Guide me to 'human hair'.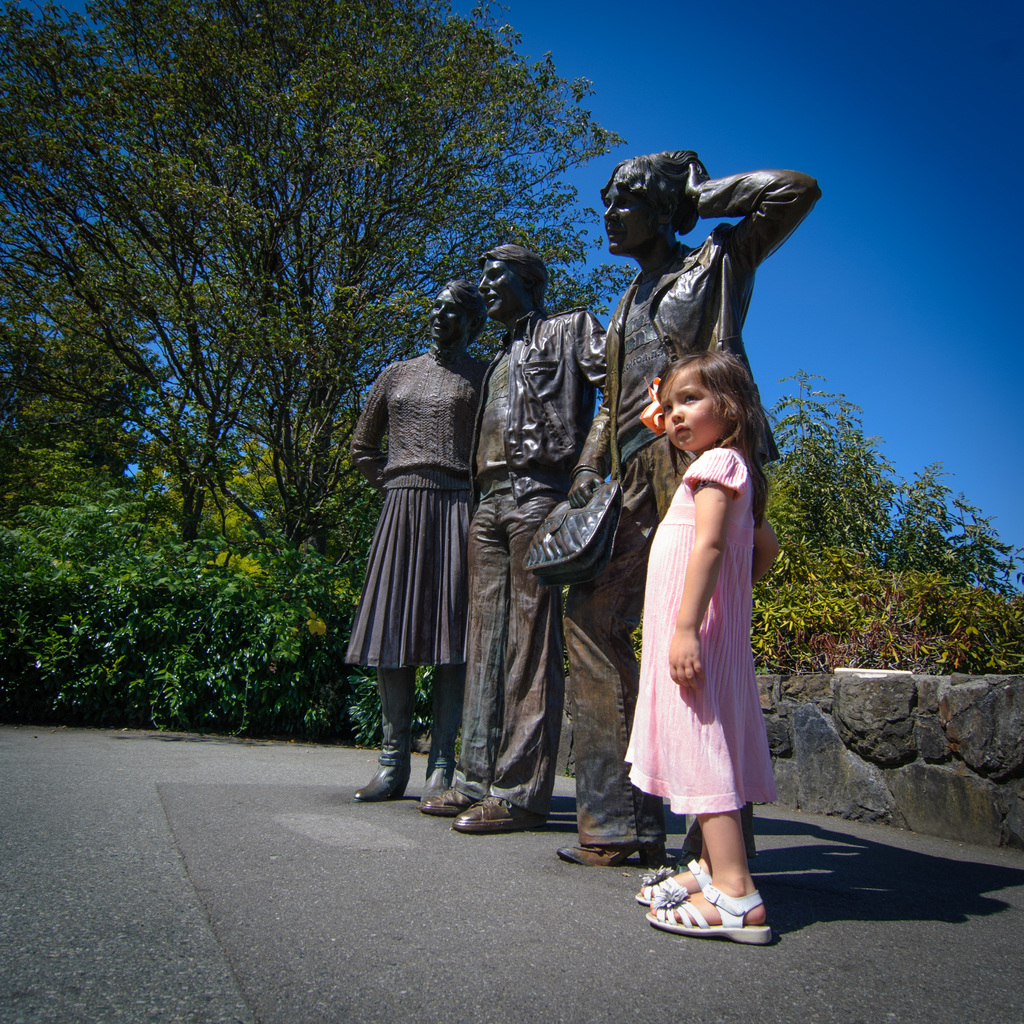
Guidance: select_region(476, 239, 547, 317).
